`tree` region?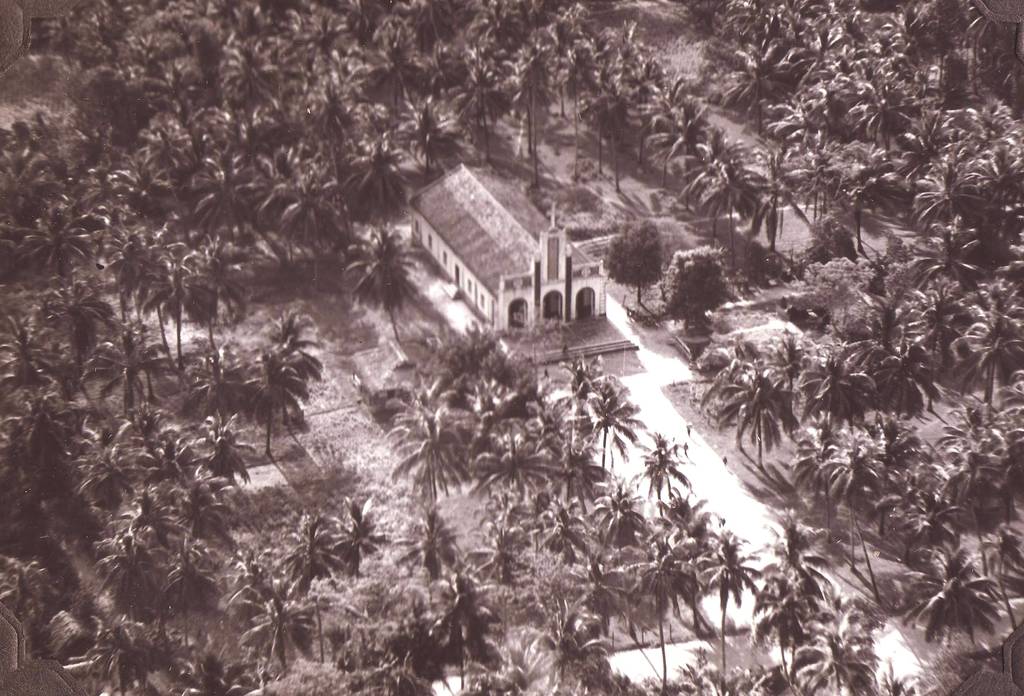
547:1:603:117
